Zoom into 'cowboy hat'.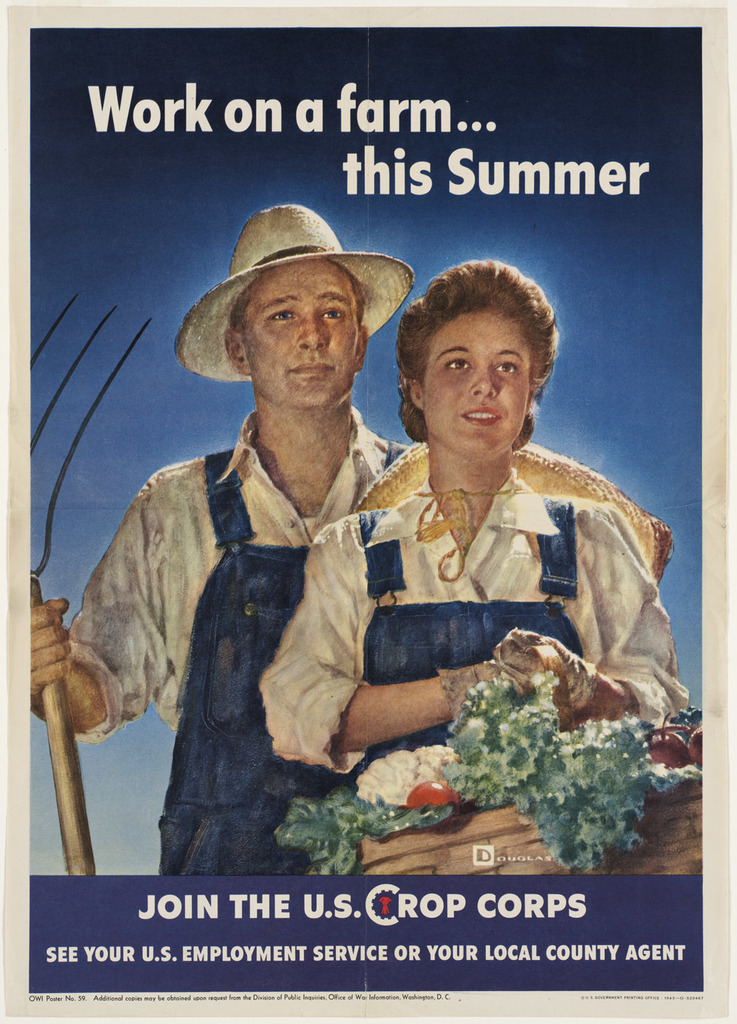
Zoom target: bbox=(186, 193, 398, 380).
